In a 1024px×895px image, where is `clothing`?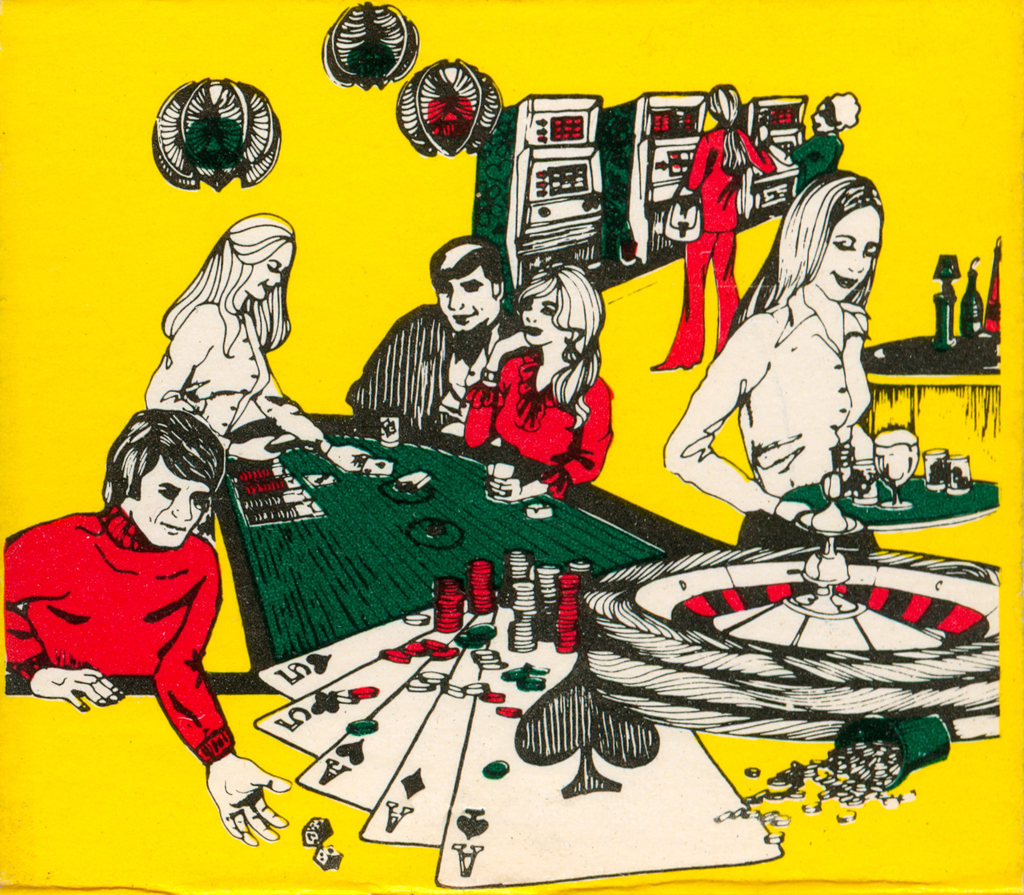
{"left": 2, "top": 500, "right": 223, "bottom": 761}.
